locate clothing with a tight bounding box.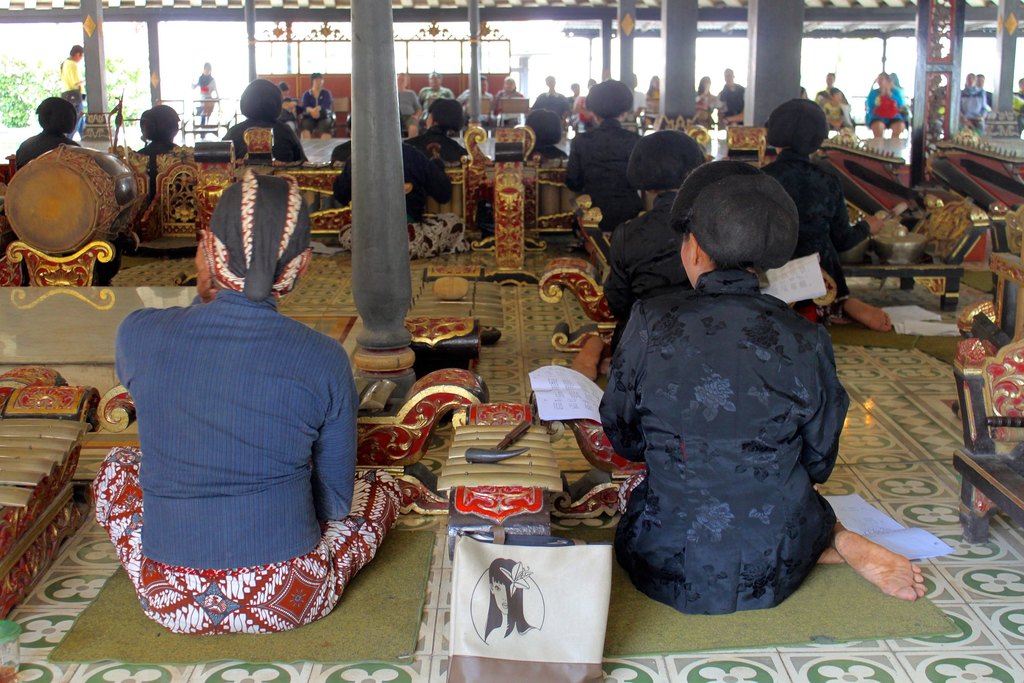
x1=92 y1=288 x2=401 y2=632.
